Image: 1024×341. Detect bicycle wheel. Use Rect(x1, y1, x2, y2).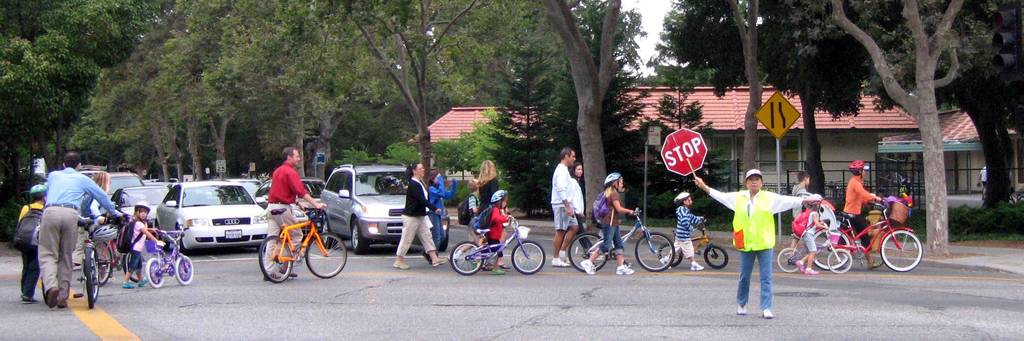
Rect(258, 234, 292, 285).
